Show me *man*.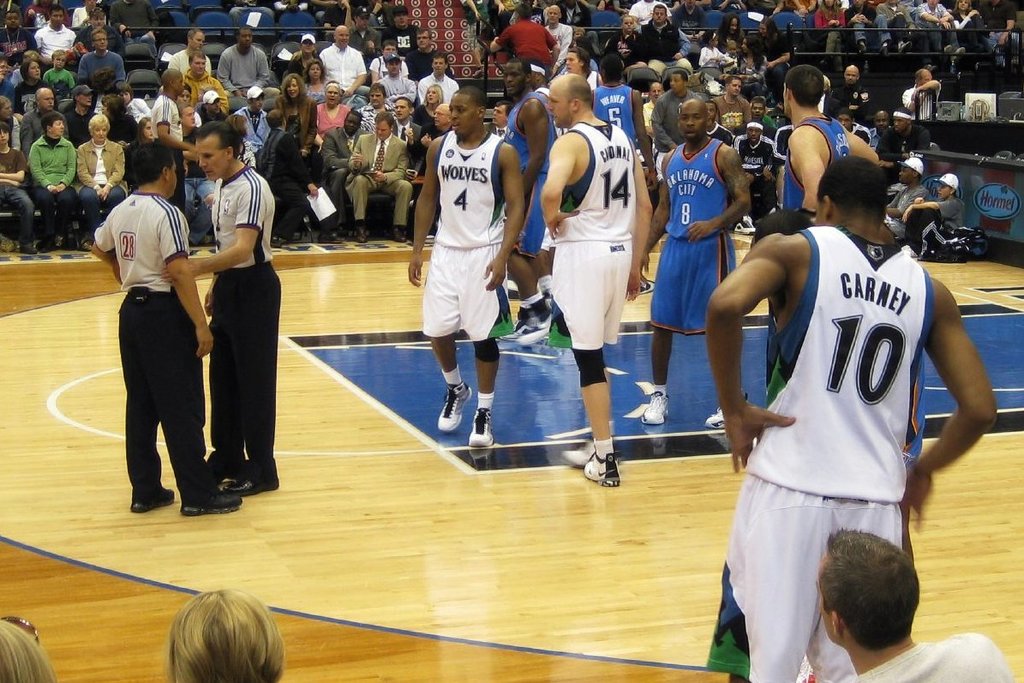
*man* is here: [left=544, top=75, right=655, bottom=489].
